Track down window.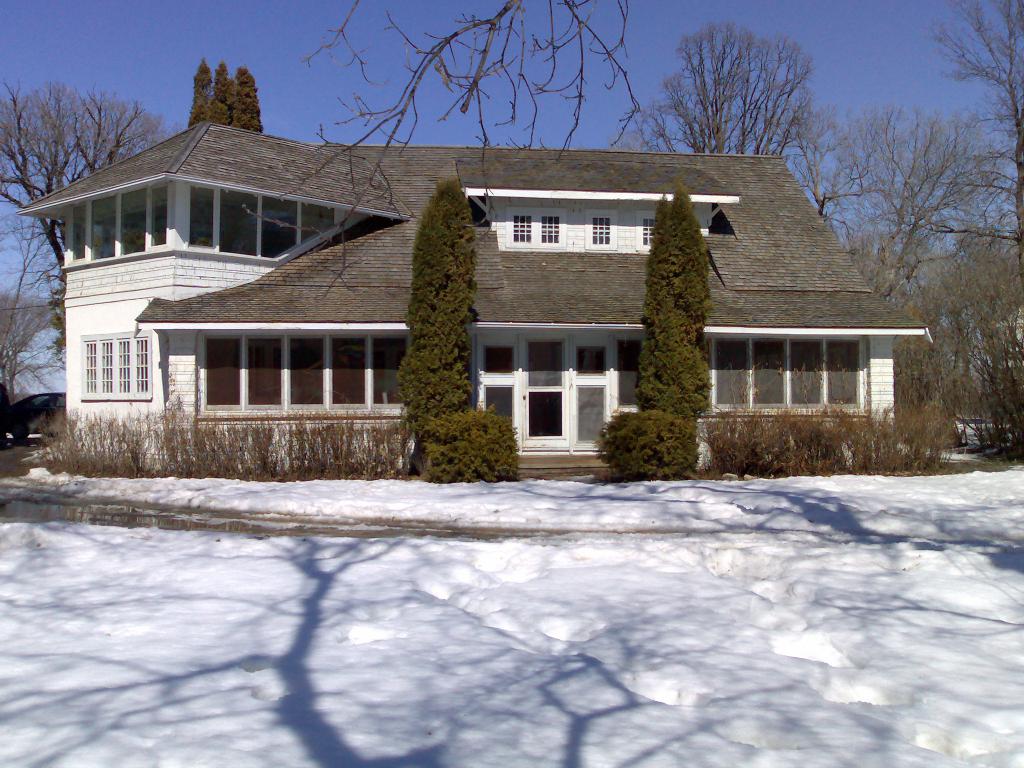
Tracked to detection(509, 209, 570, 249).
